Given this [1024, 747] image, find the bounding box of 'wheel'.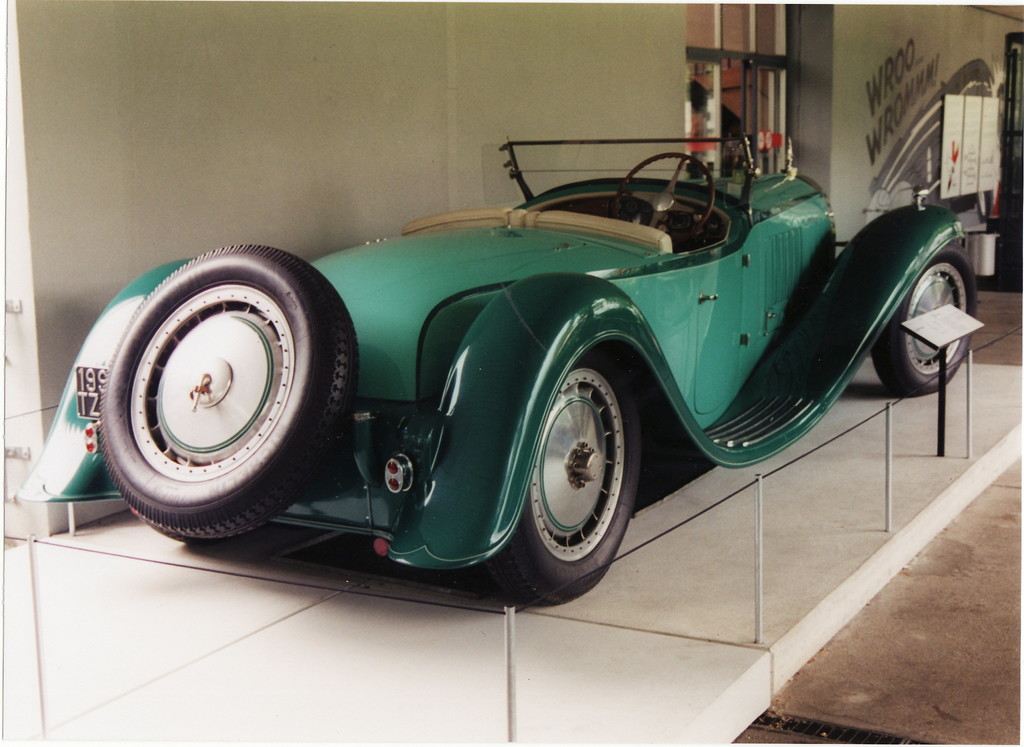
<region>499, 354, 648, 602</region>.
